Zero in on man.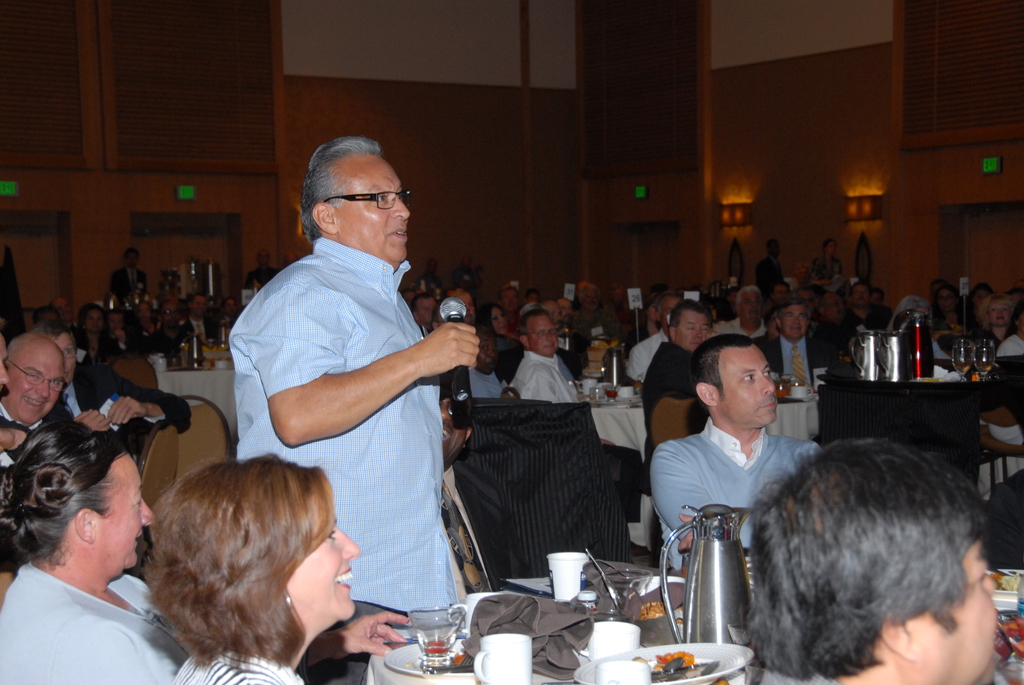
Zeroed in: bbox(718, 286, 762, 352).
